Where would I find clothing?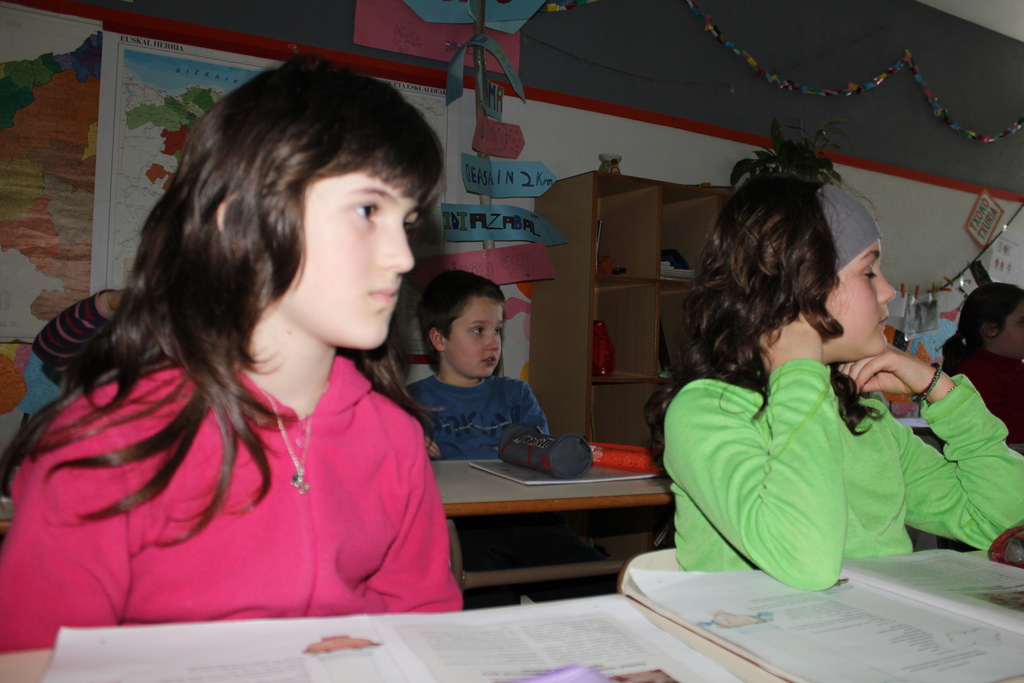
At select_region(661, 359, 1023, 591).
